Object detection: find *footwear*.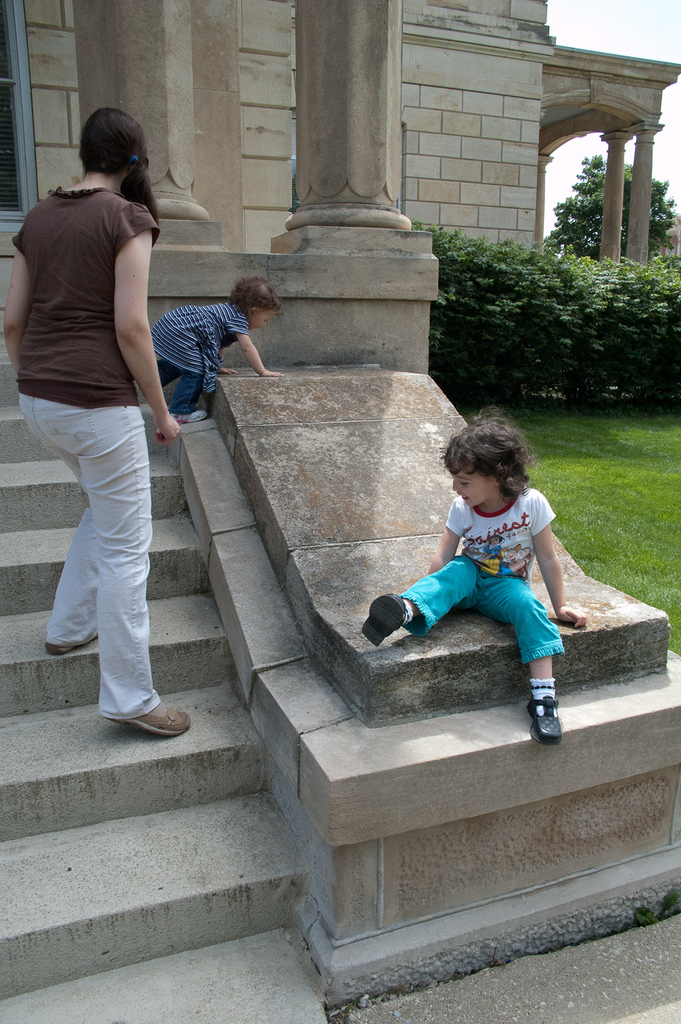
(left=103, top=700, right=193, bottom=743).
